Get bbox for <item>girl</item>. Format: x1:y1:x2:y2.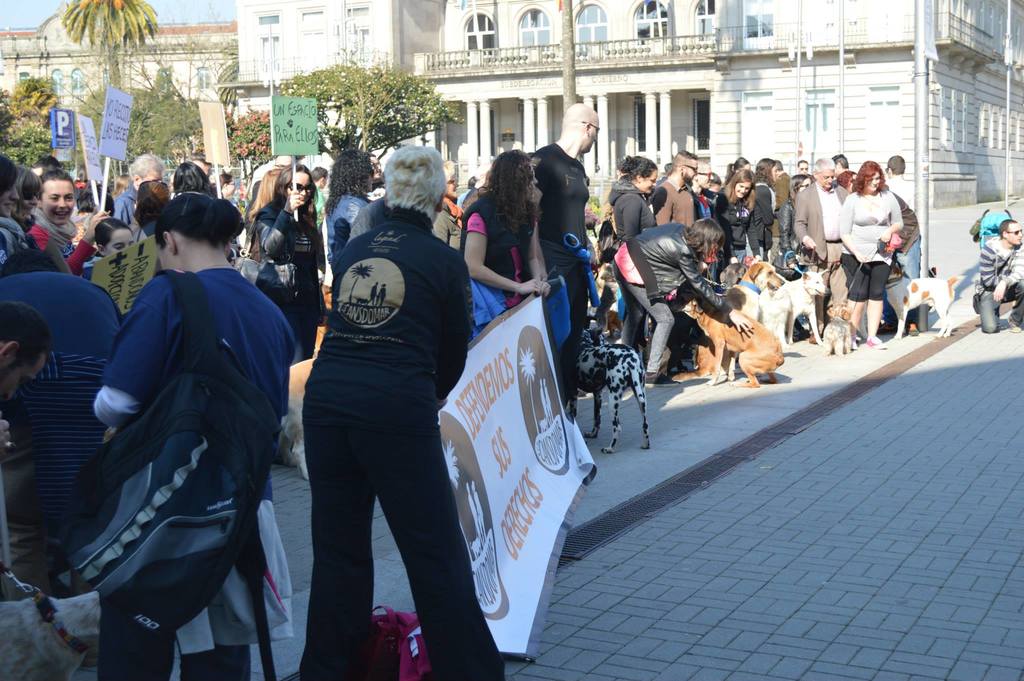
612:223:751:393.
